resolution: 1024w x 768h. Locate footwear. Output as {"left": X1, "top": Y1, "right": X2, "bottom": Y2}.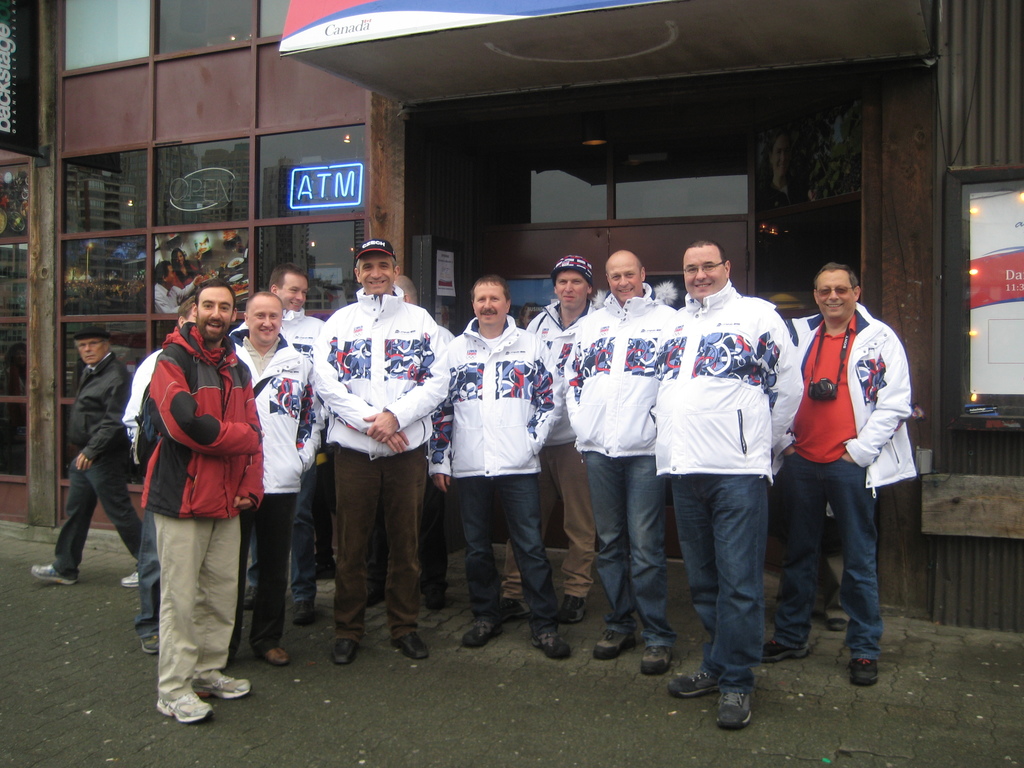
{"left": 558, "top": 593, "right": 585, "bottom": 623}.
